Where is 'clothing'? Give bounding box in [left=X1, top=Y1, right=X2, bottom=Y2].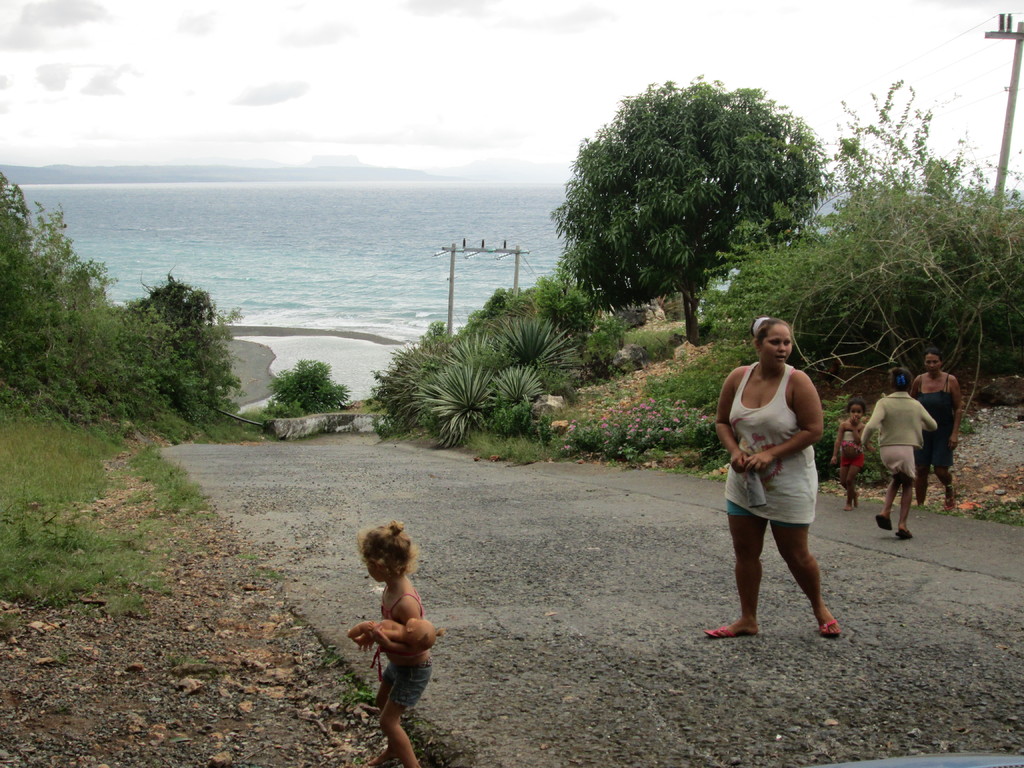
[left=840, top=422, right=864, bottom=468].
